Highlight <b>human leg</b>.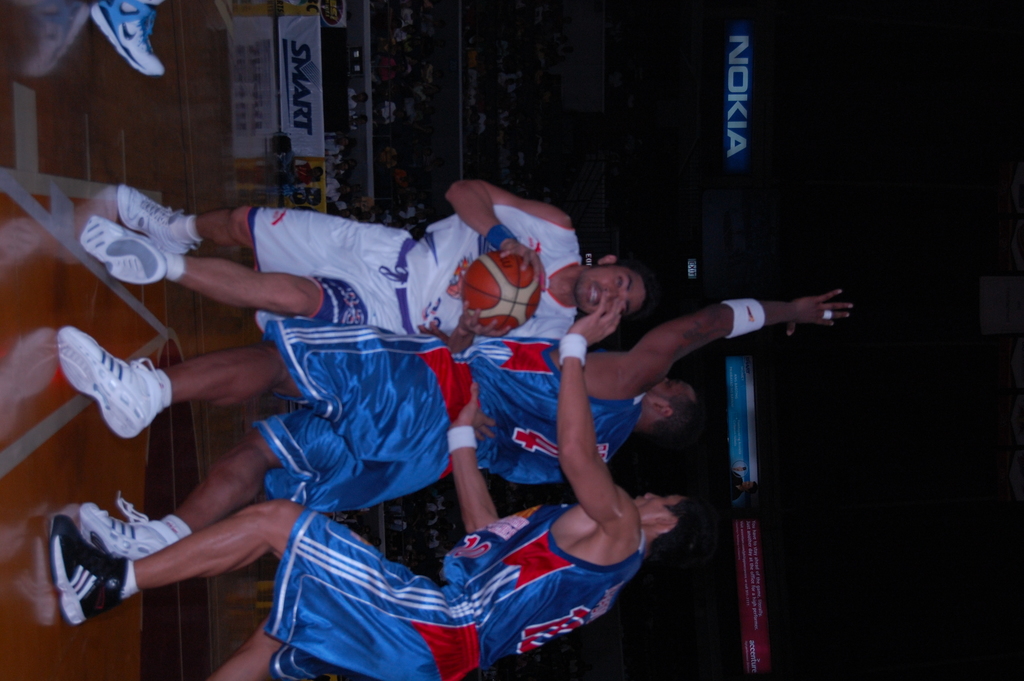
Highlighted region: box=[51, 500, 463, 680].
